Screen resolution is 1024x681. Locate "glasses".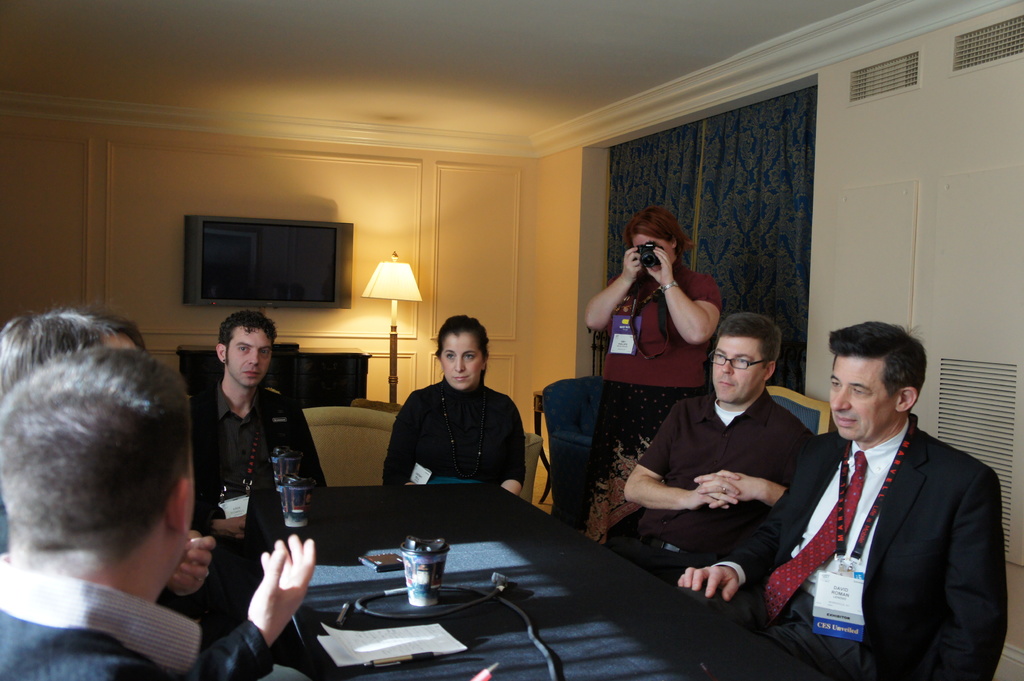
705 348 770 369.
